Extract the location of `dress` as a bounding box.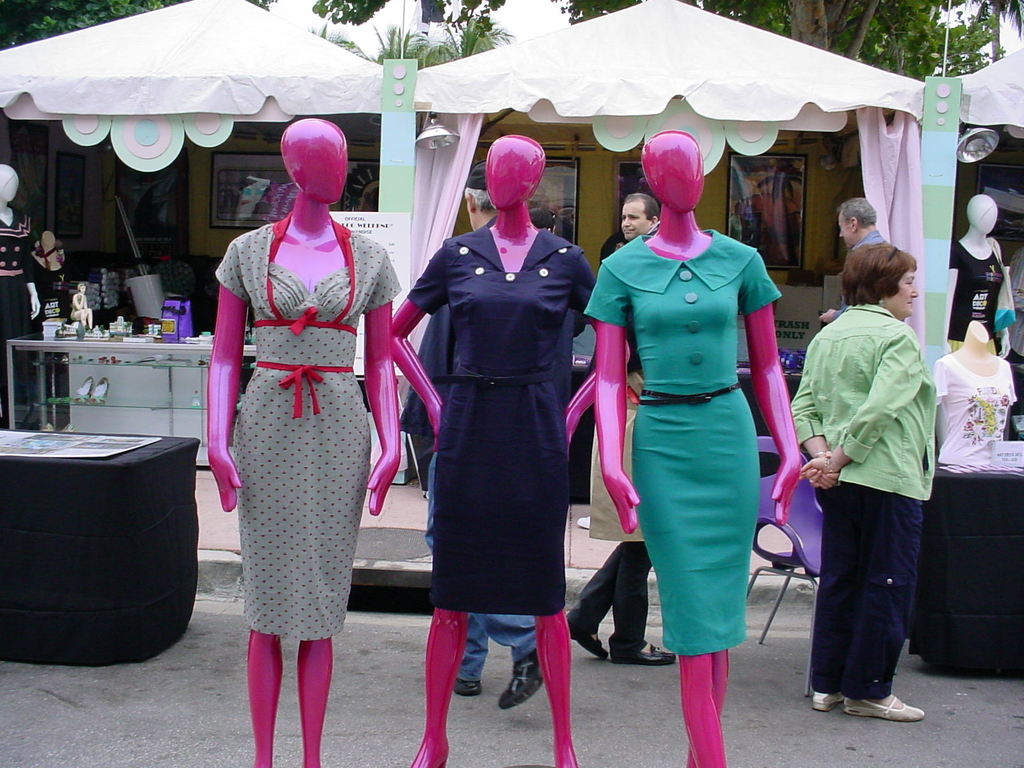
<bbox>408, 220, 602, 619</bbox>.
